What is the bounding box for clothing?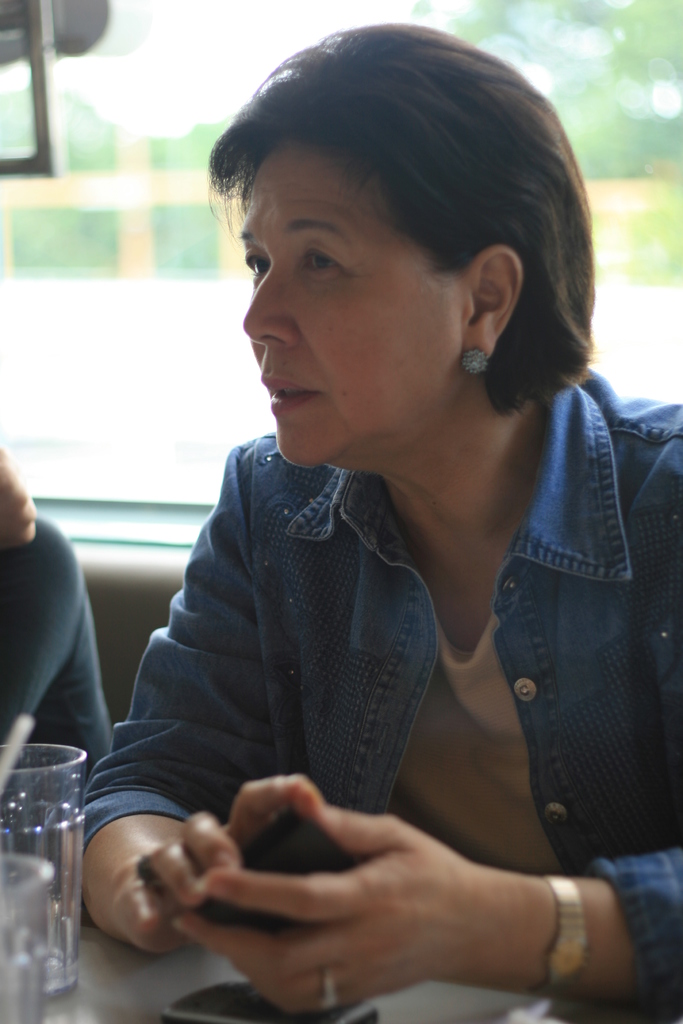
bbox=(84, 276, 659, 998).
